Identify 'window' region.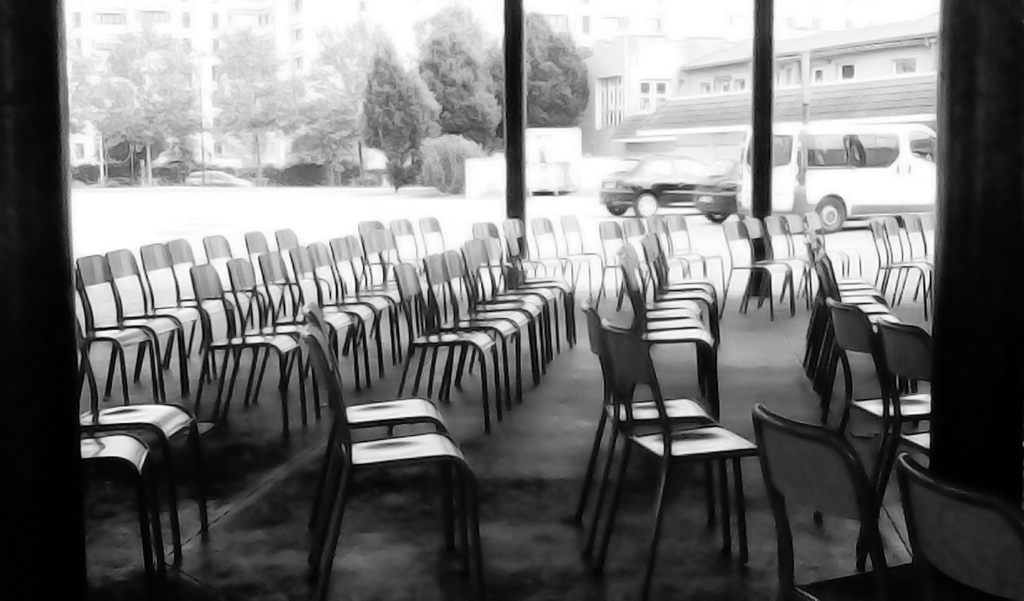
Region: rect(639, 78, 650, 92).
